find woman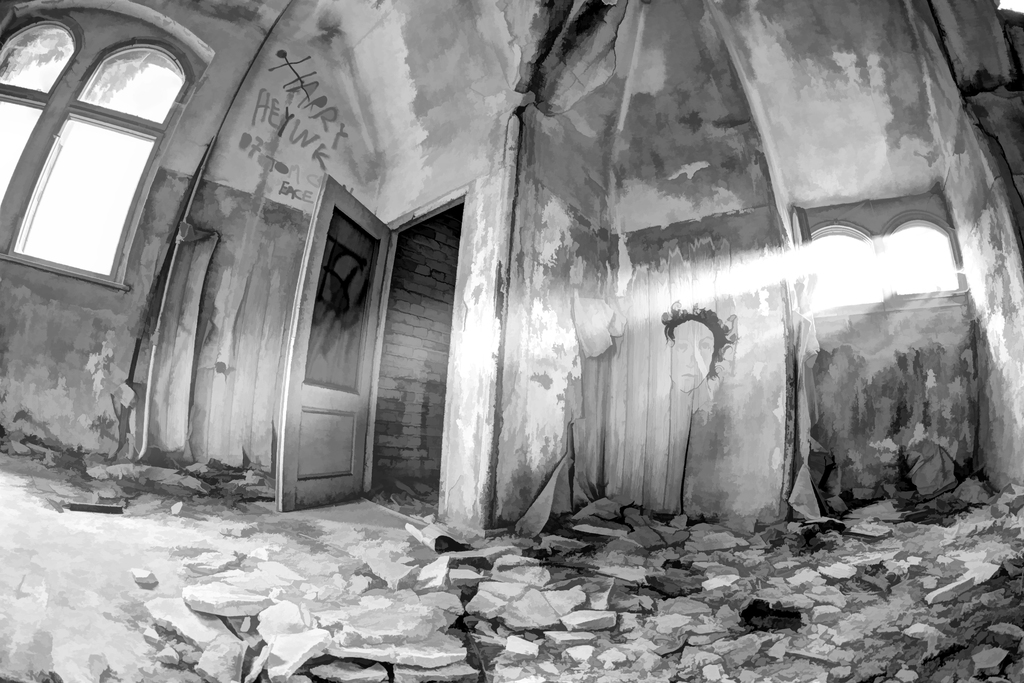
detection(658, 303, 735, 398)
